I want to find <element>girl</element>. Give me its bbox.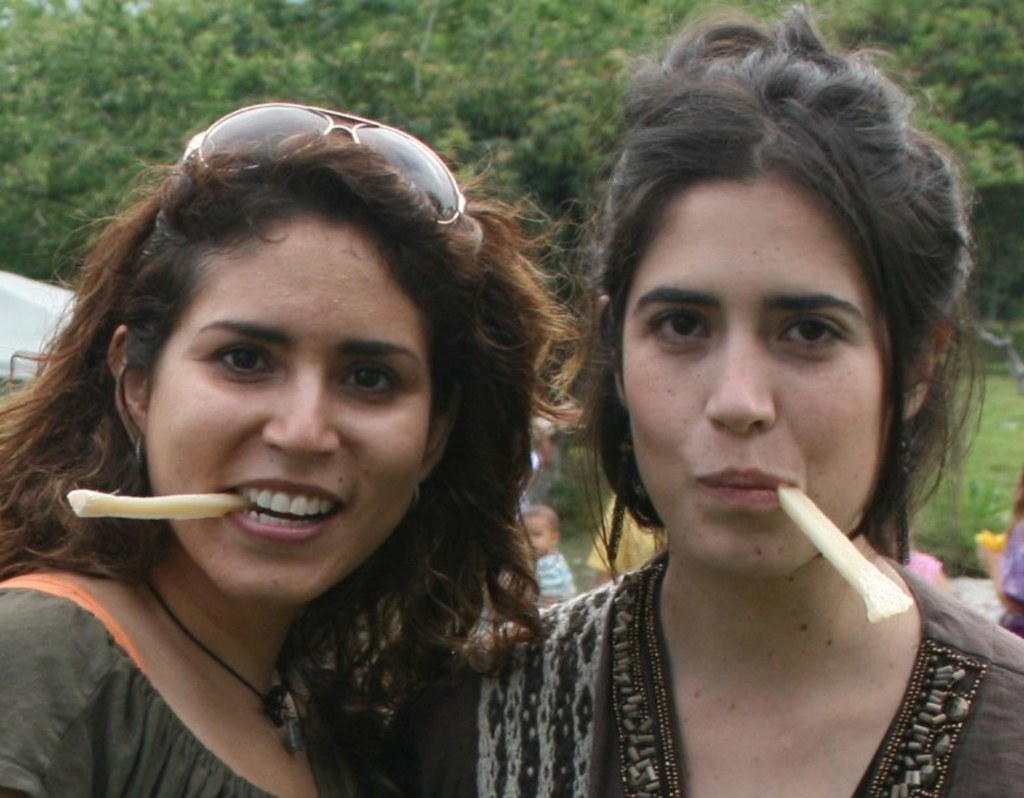
(0, 94, 593, 797).
